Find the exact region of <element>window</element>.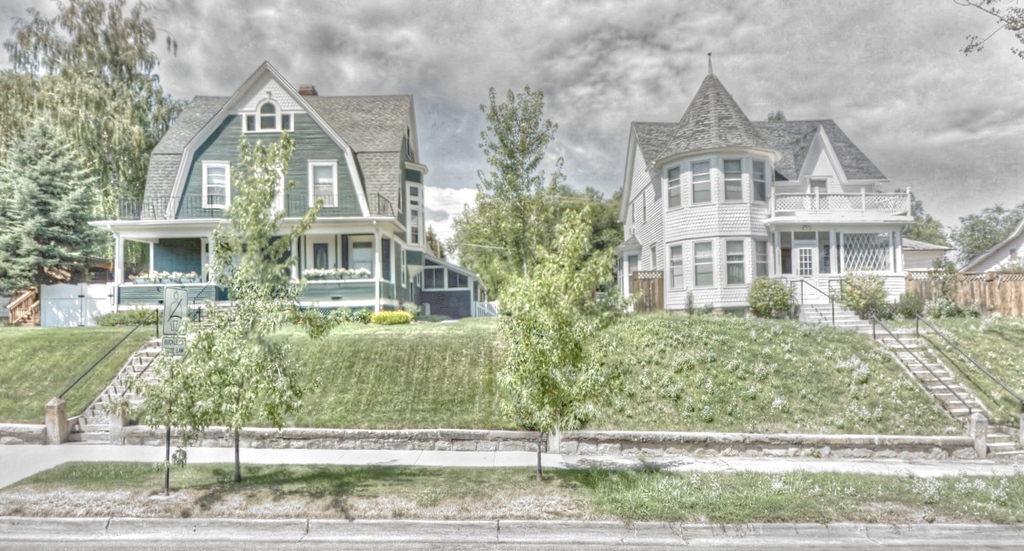
Exact region: rect(667, 174, 682, 209).
